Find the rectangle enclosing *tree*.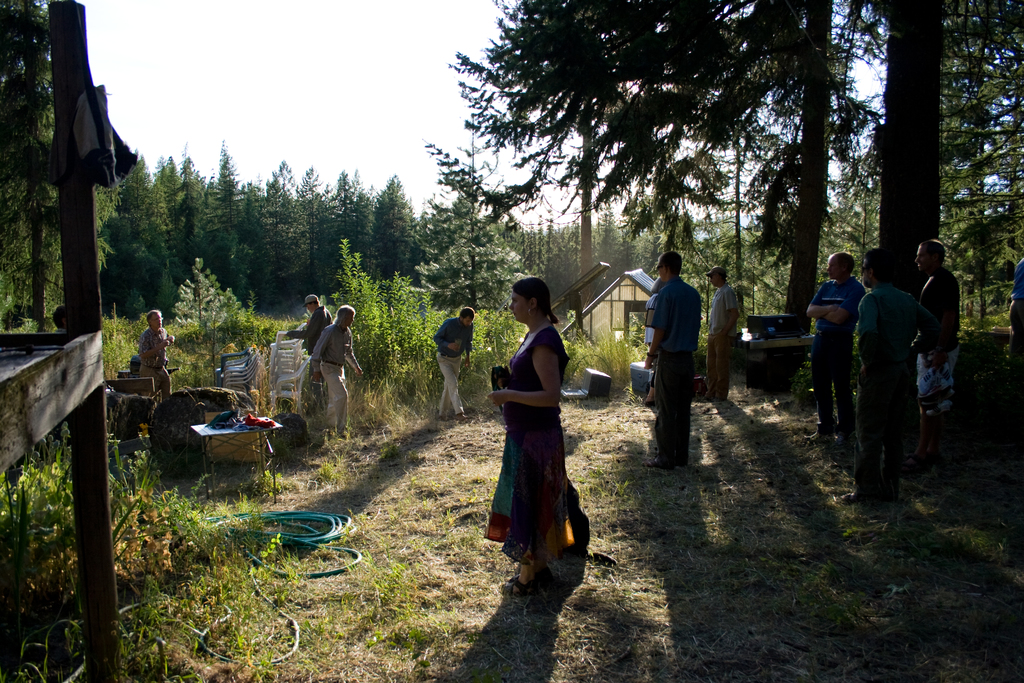
locate(533, 211, 545, 288).
